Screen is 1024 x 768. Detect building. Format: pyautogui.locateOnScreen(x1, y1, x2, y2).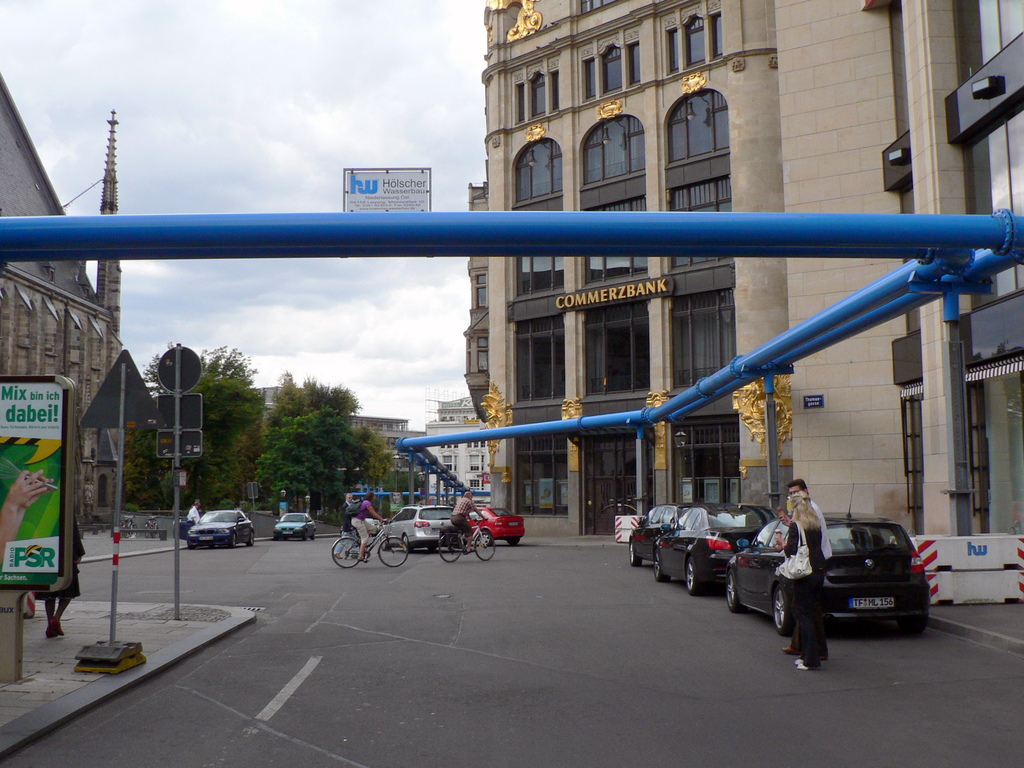
pyautogui.locateOnScreen(465, 0, 1023, 532).
